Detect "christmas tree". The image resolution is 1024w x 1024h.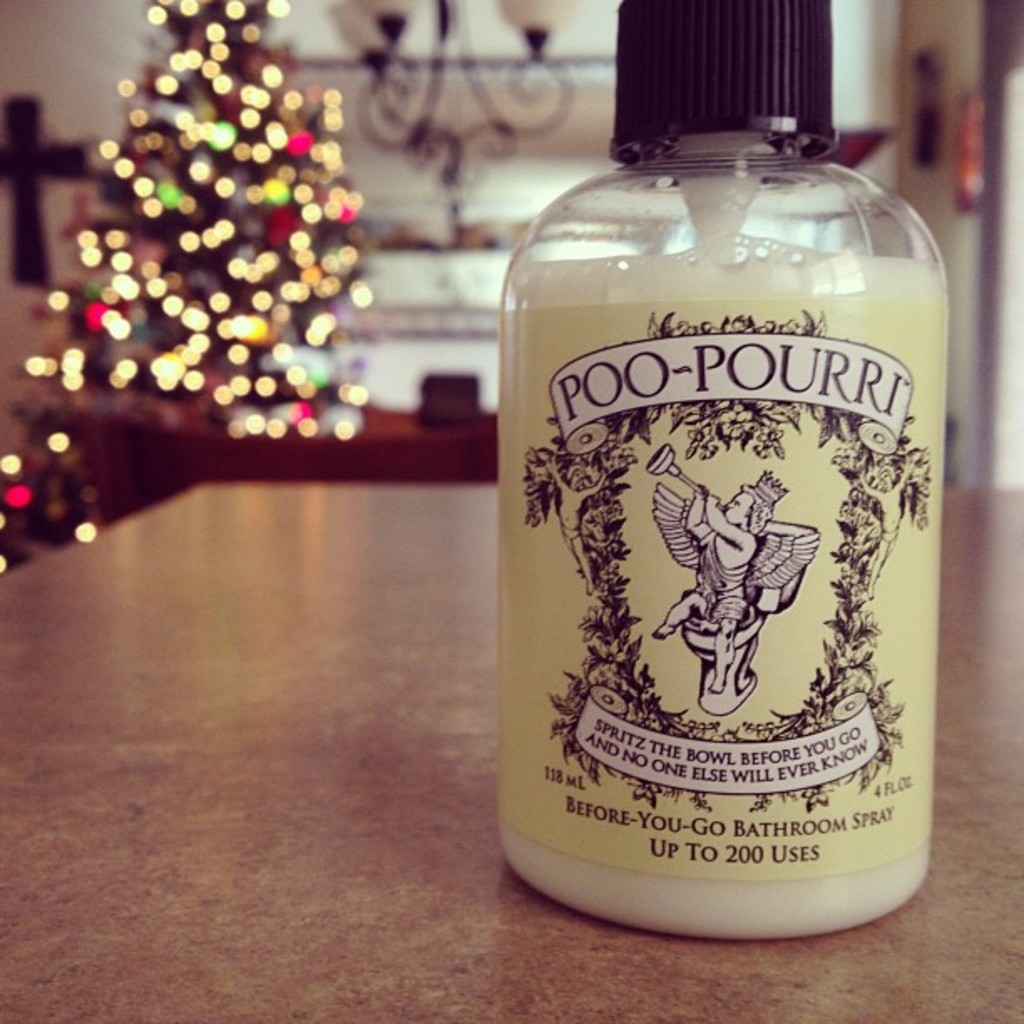
0,0,376,581.
